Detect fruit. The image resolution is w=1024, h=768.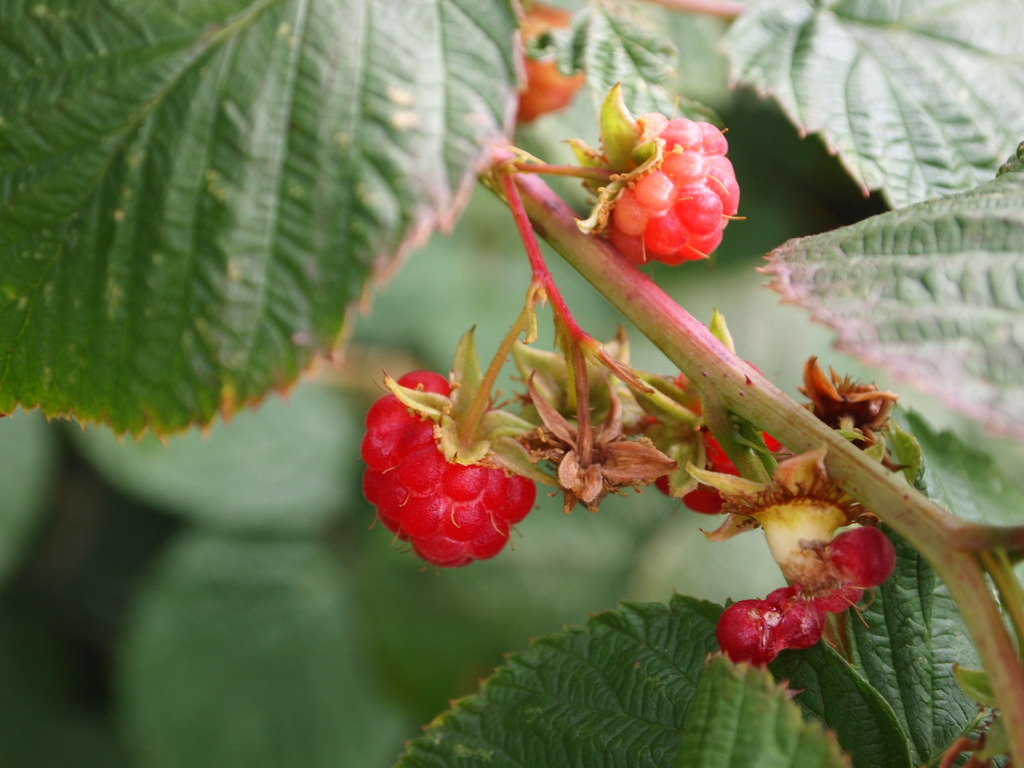
Rect(712, 490, 894, 664).
